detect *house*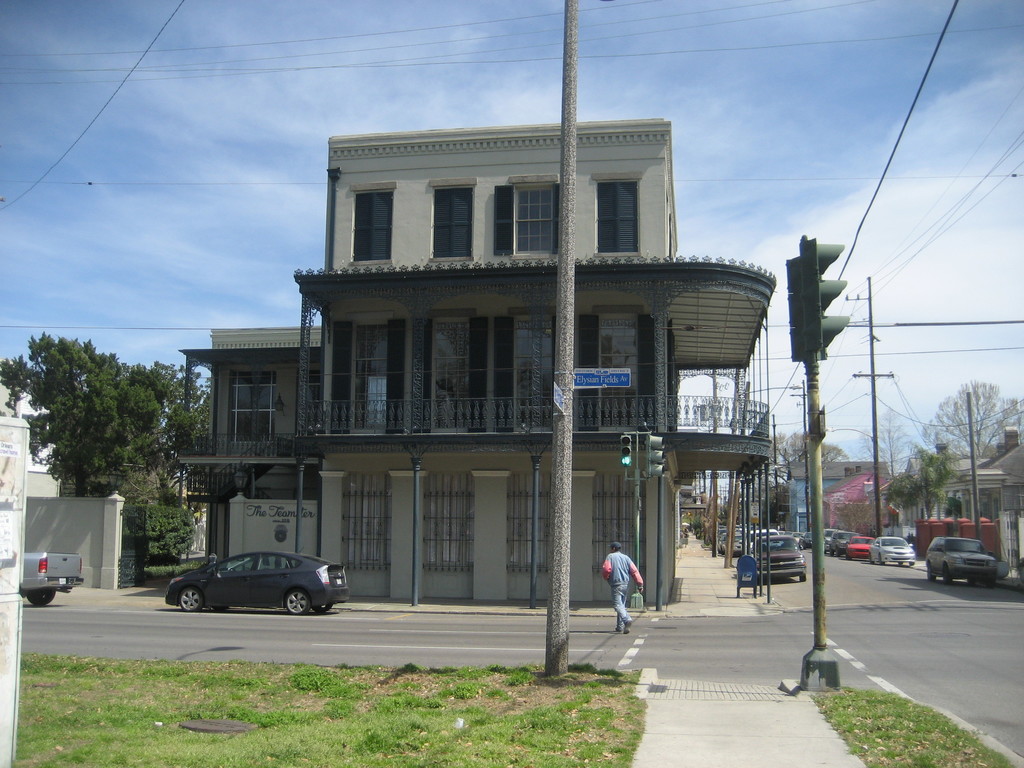
<region>783, 457, 893, 543</region>
